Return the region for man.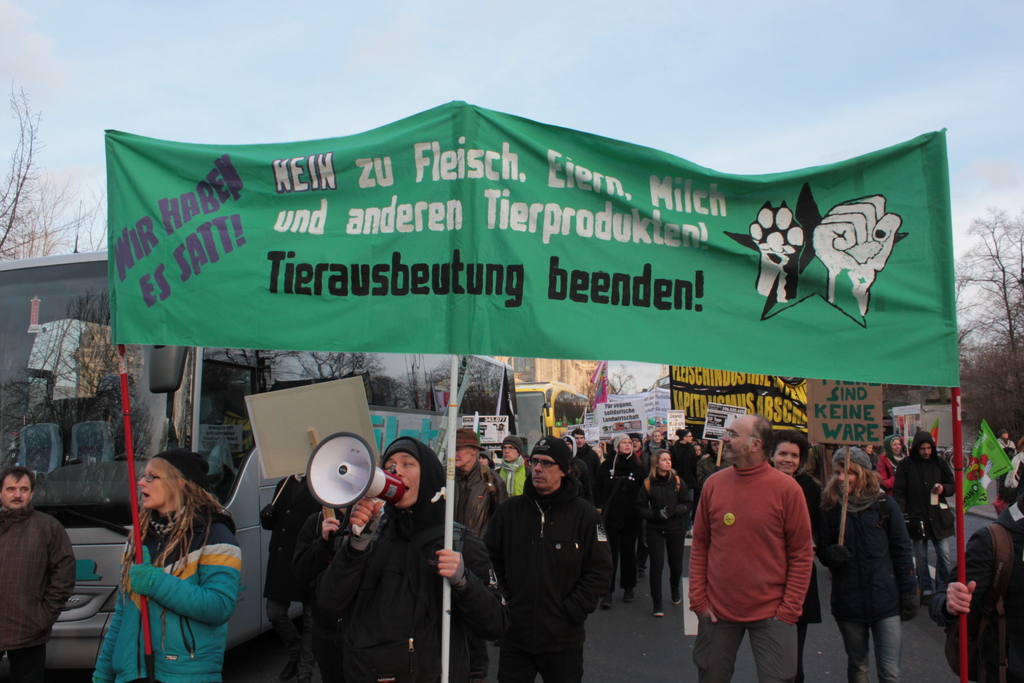
region(483, 432, 611, 682).
